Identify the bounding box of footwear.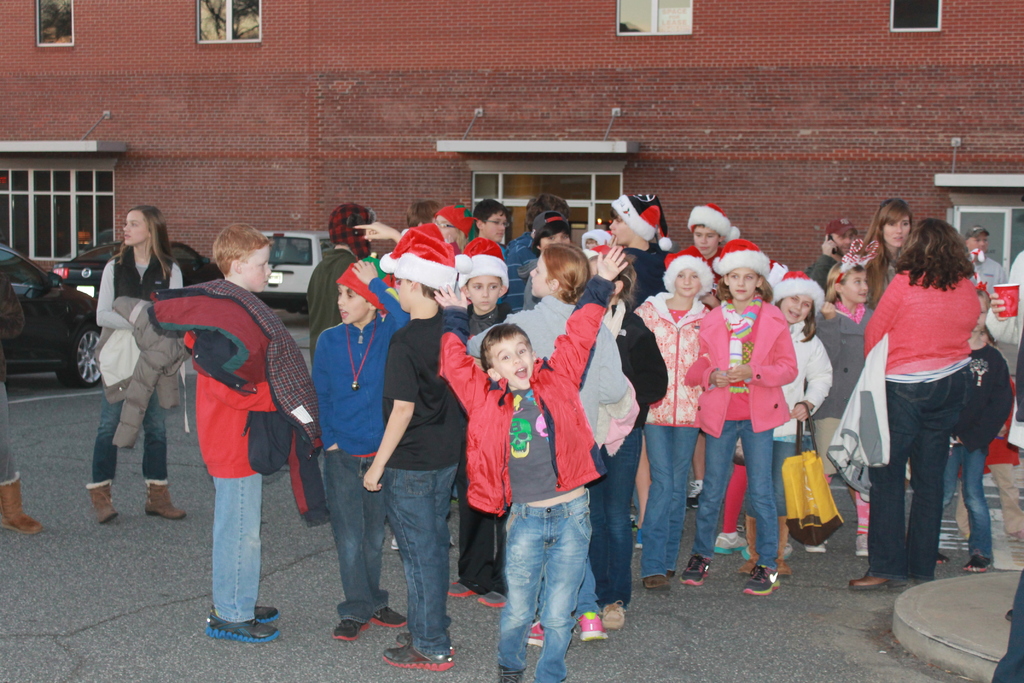
locate(251, 600, 282, 625).
